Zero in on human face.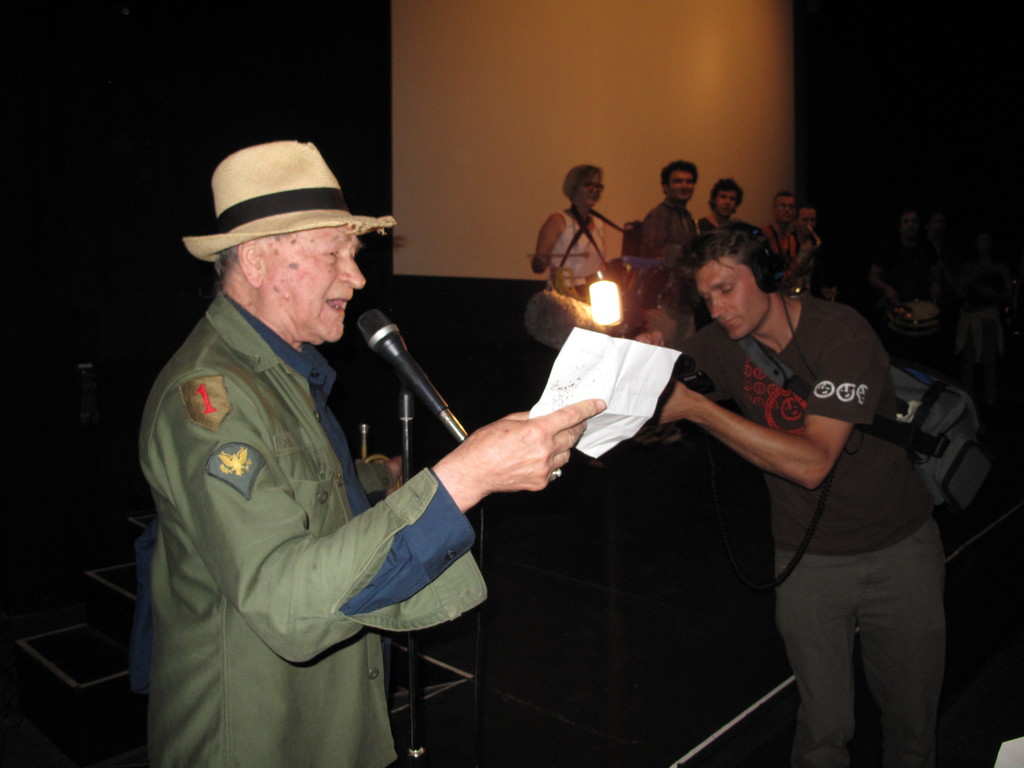
Zeroed in: x1=580 y1=176 x2=604 y2=205.
